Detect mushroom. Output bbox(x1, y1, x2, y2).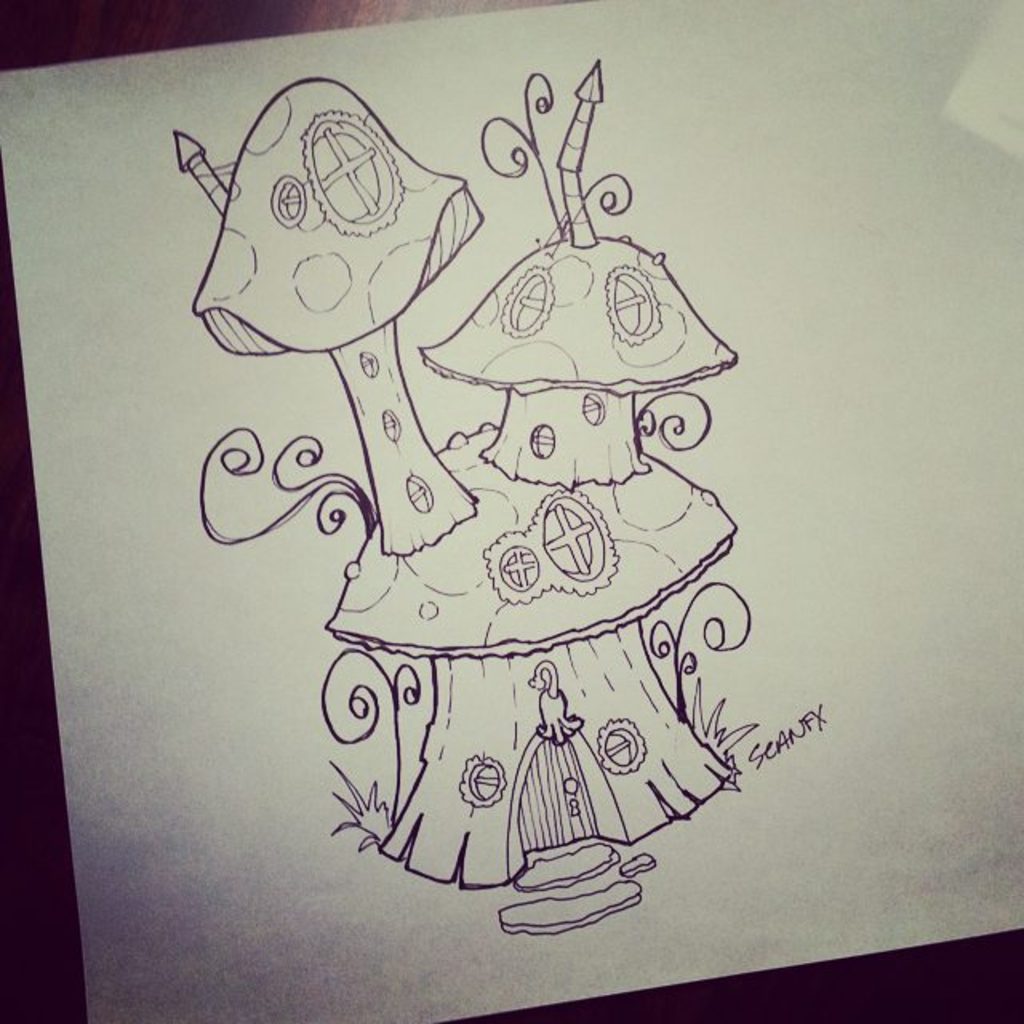
bbox(421, 235, 734, 482).
